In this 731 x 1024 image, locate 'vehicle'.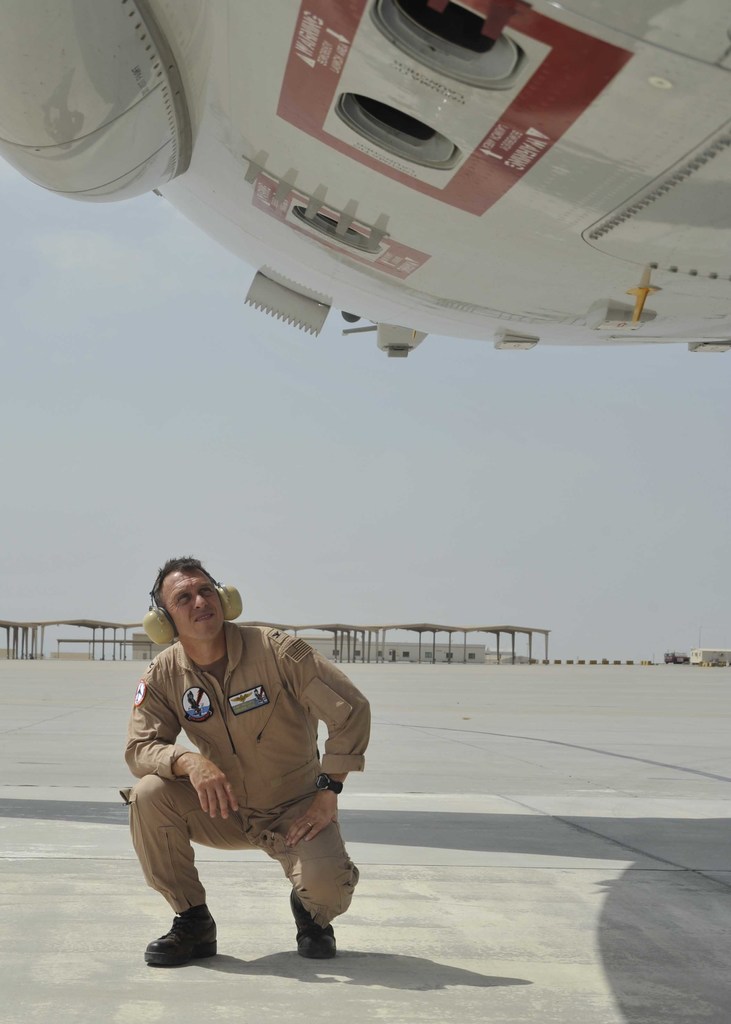
Bounding box: (0, 0, 730, 360).
